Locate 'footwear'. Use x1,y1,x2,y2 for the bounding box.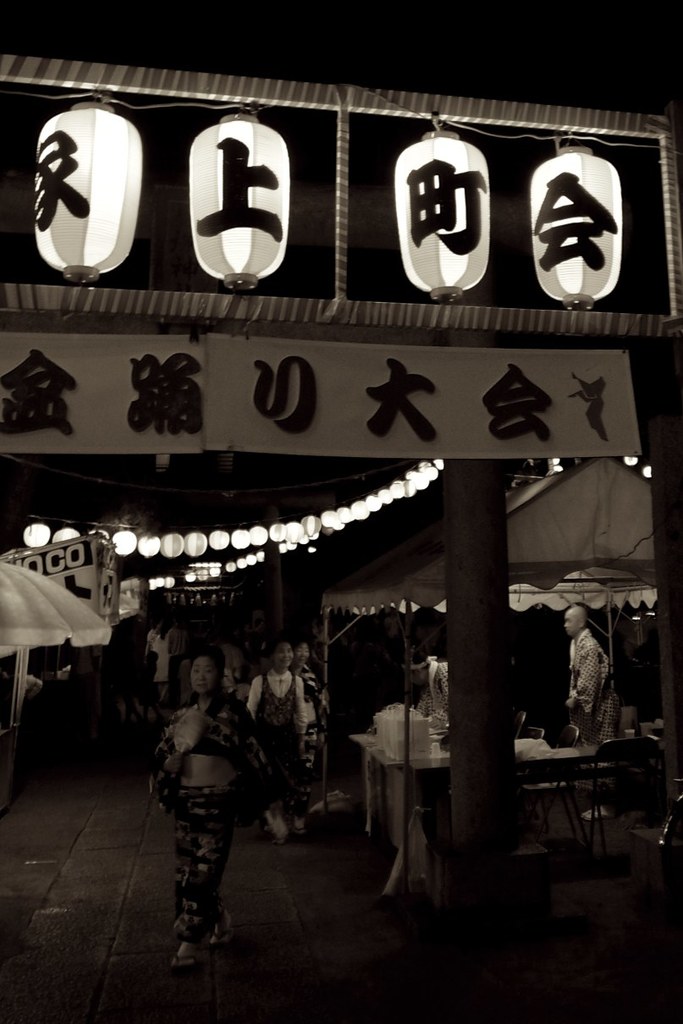
164,890,230,965.
